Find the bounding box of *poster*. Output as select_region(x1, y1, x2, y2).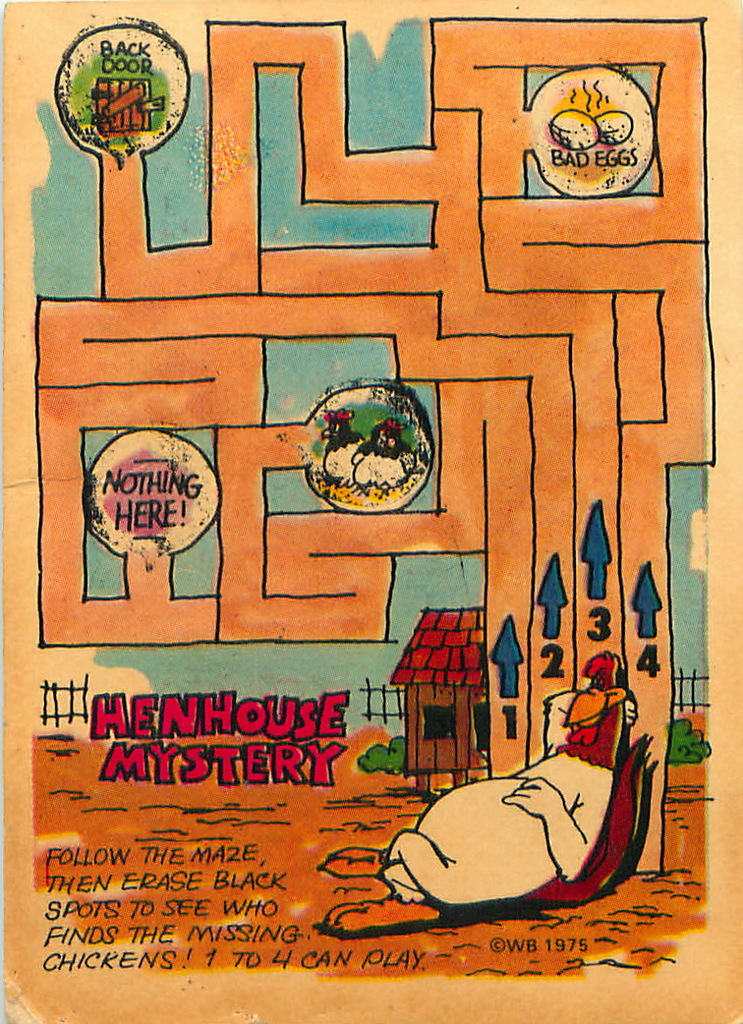
select_region(0, 0, 742, 1023).
